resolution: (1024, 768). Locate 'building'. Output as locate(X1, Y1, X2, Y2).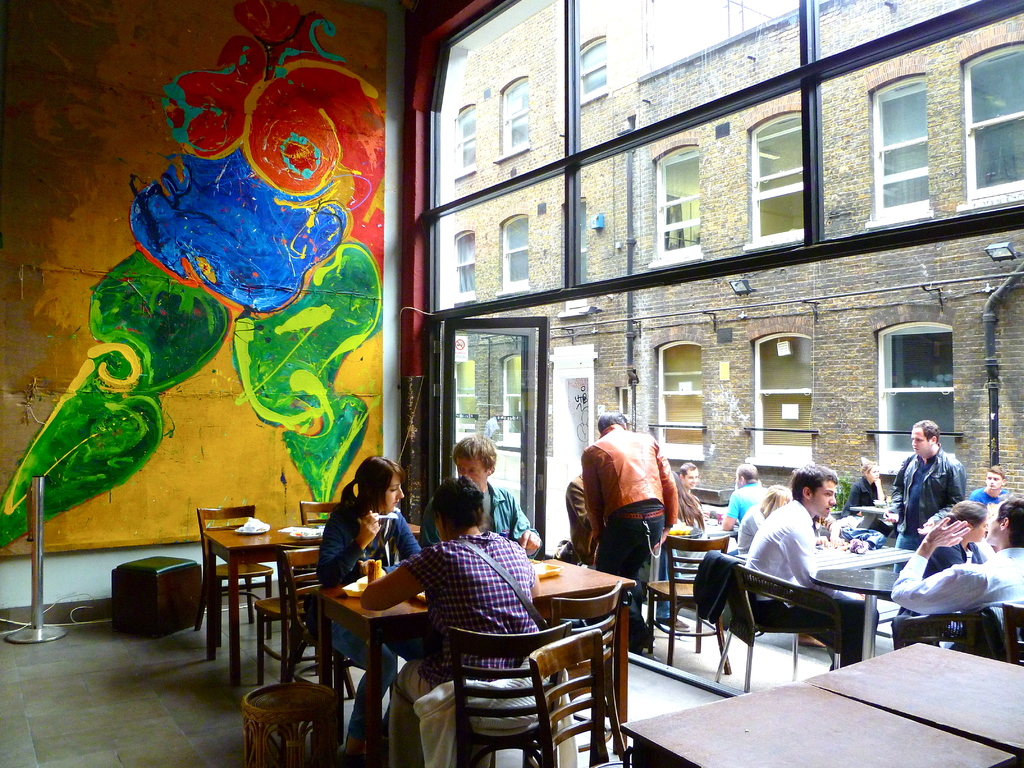
locate(446, 2, 1023, 494).
